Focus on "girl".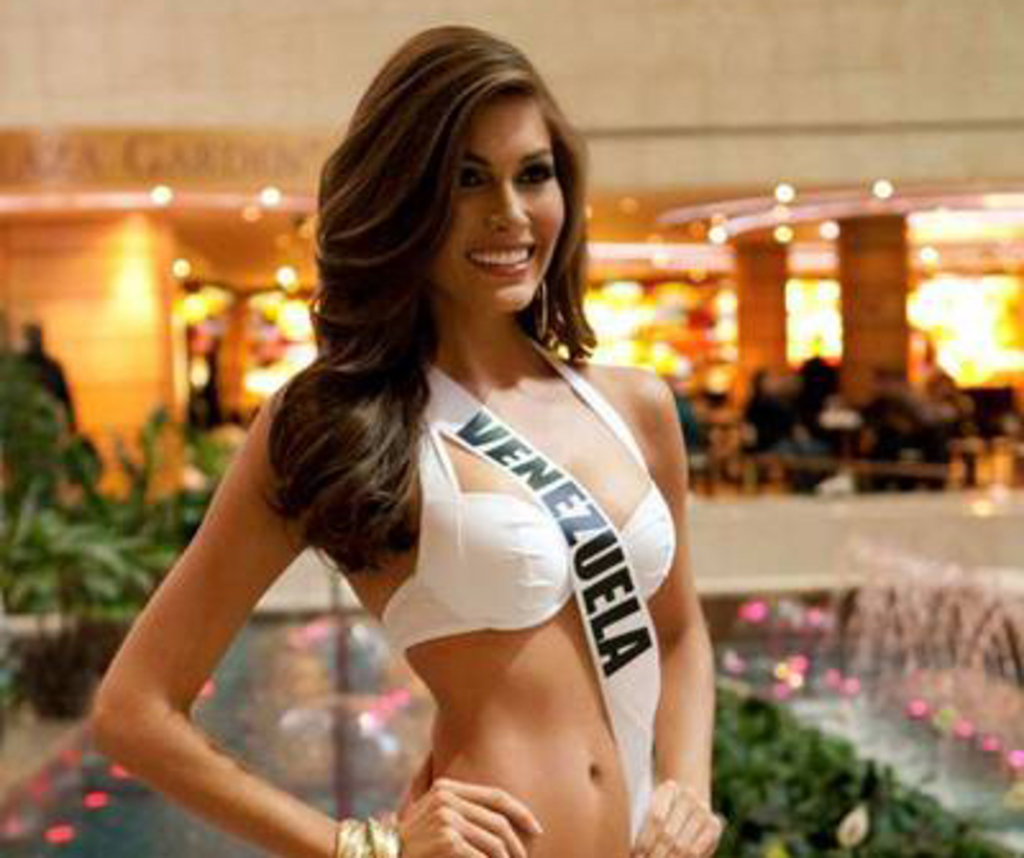
Focused at 87/23/722/855.
